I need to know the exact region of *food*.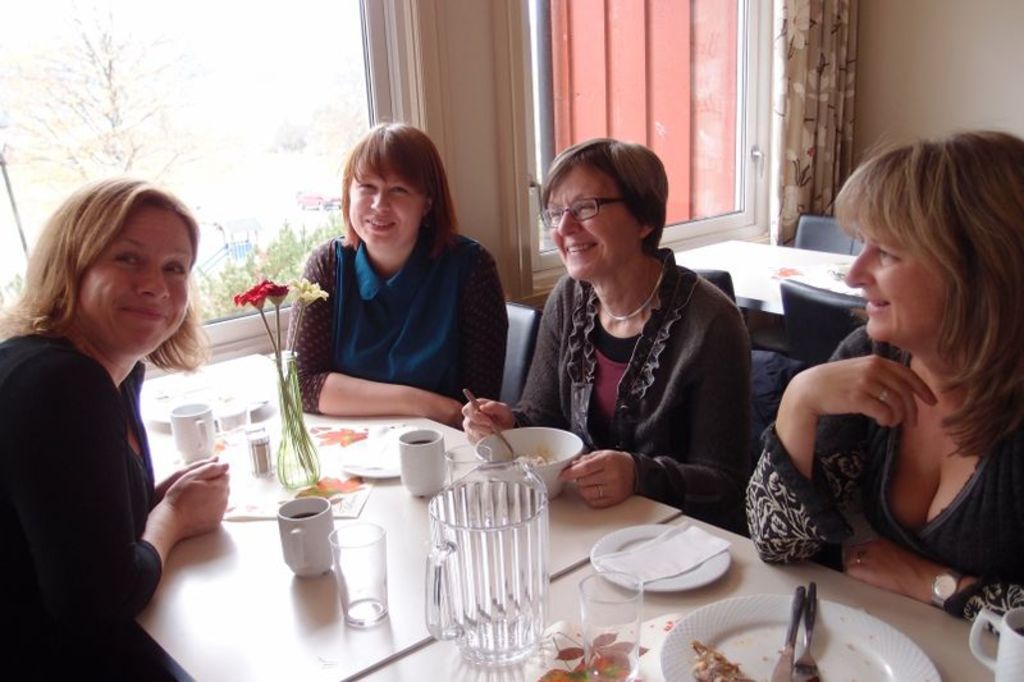
Region: locate(690, 641, 745, 681).
